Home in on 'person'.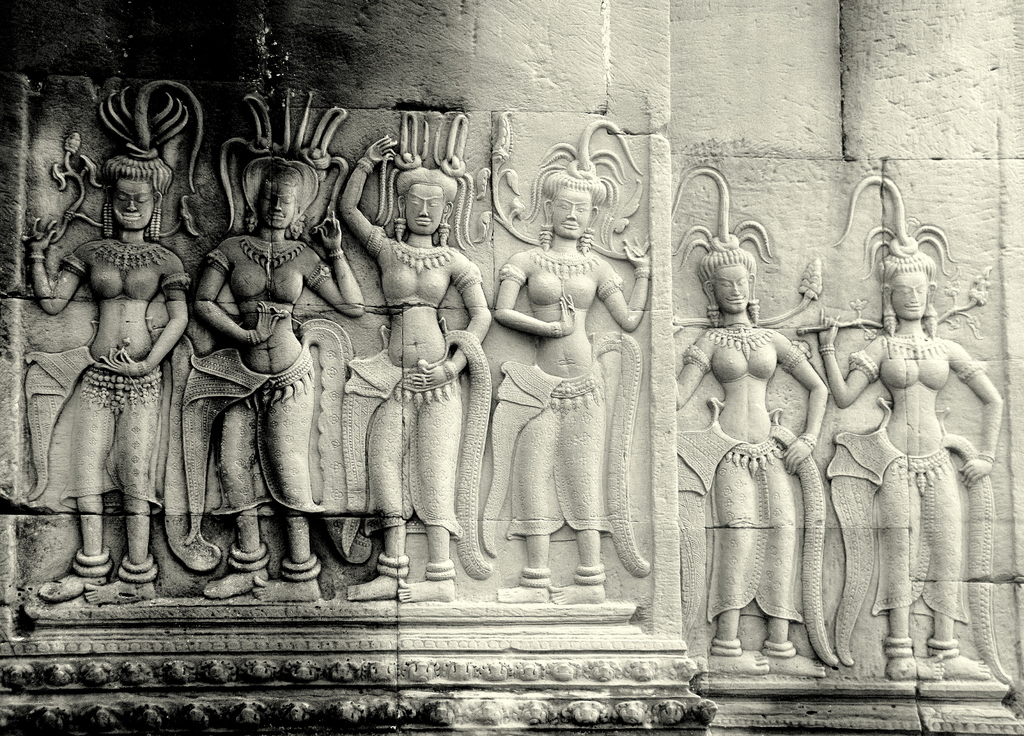
Homed in at 339:134:490:604.
